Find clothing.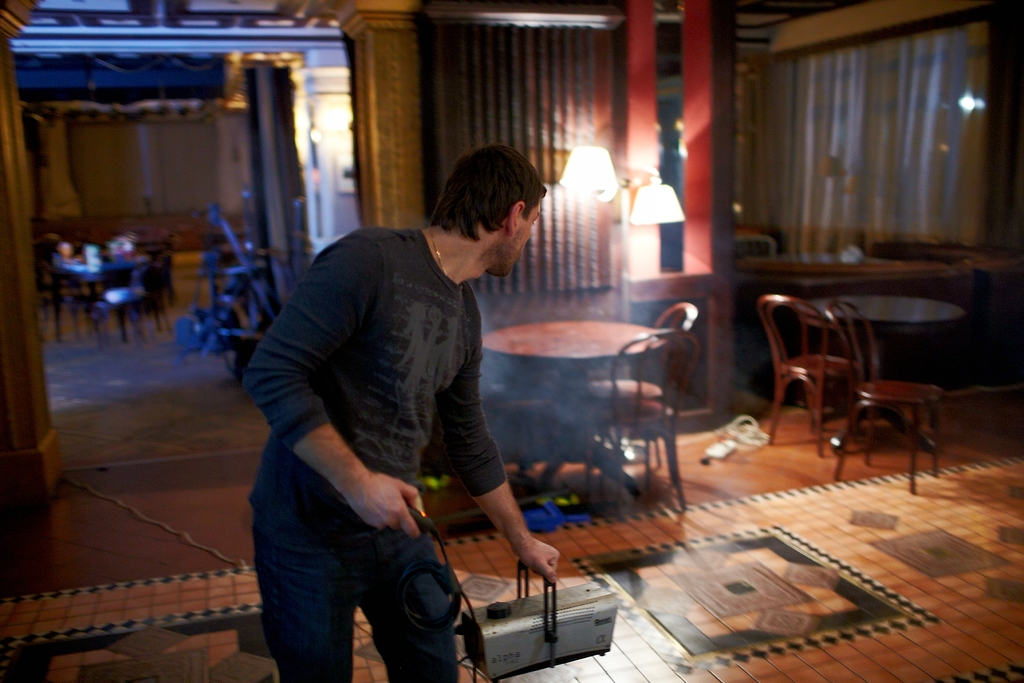
region(246, 225, 508, 682).
